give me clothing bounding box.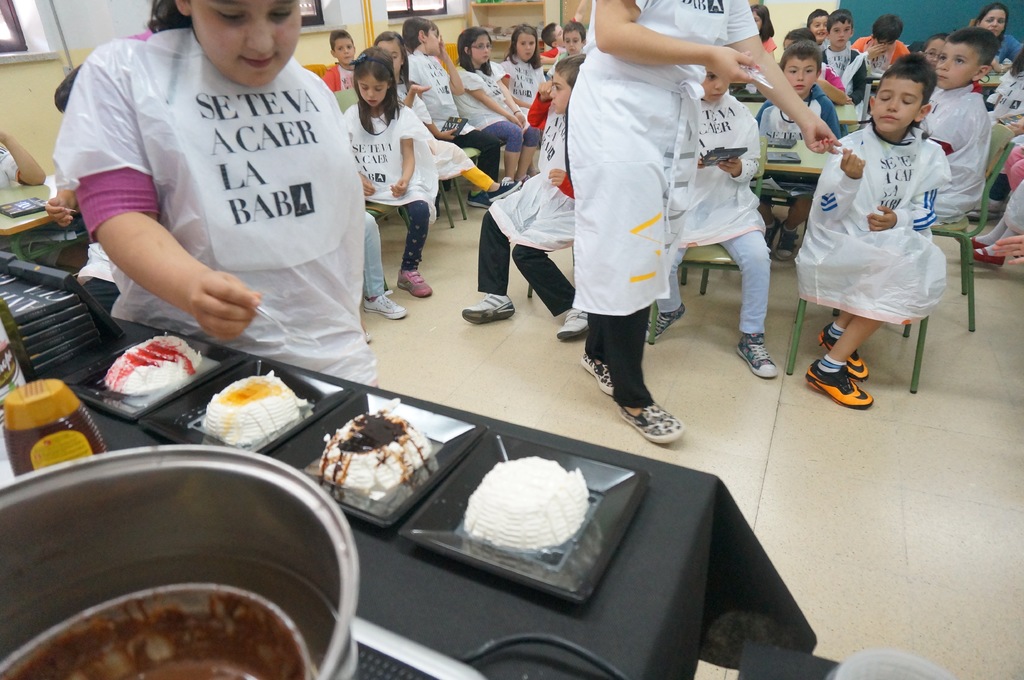
817,40,870,111.
